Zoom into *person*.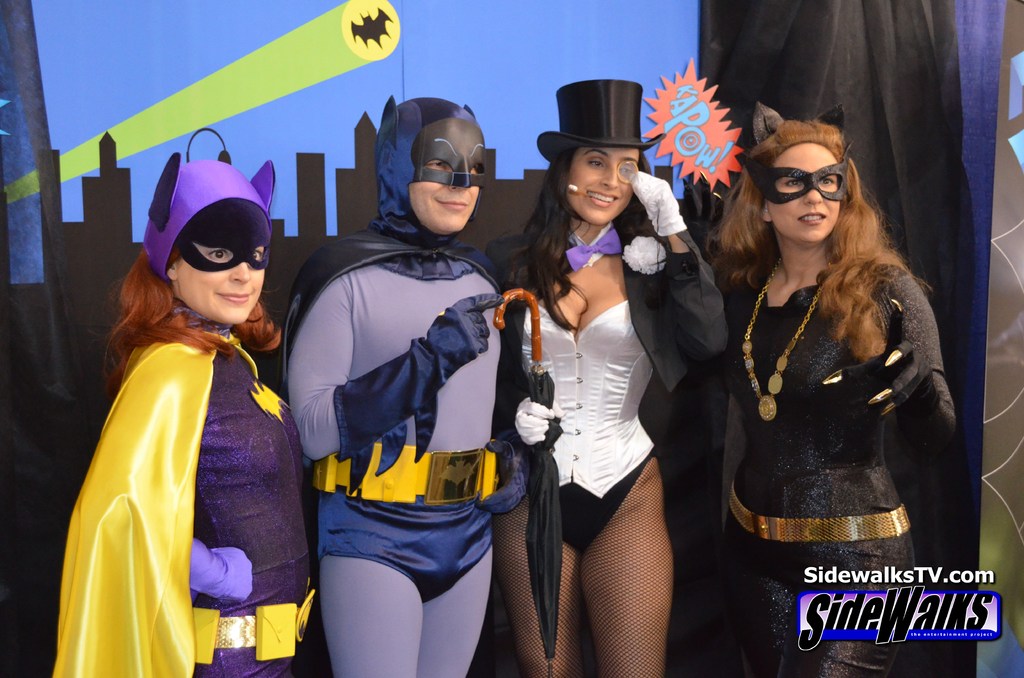
Zoom target: <region>282, 94, 535, 677</region>.
